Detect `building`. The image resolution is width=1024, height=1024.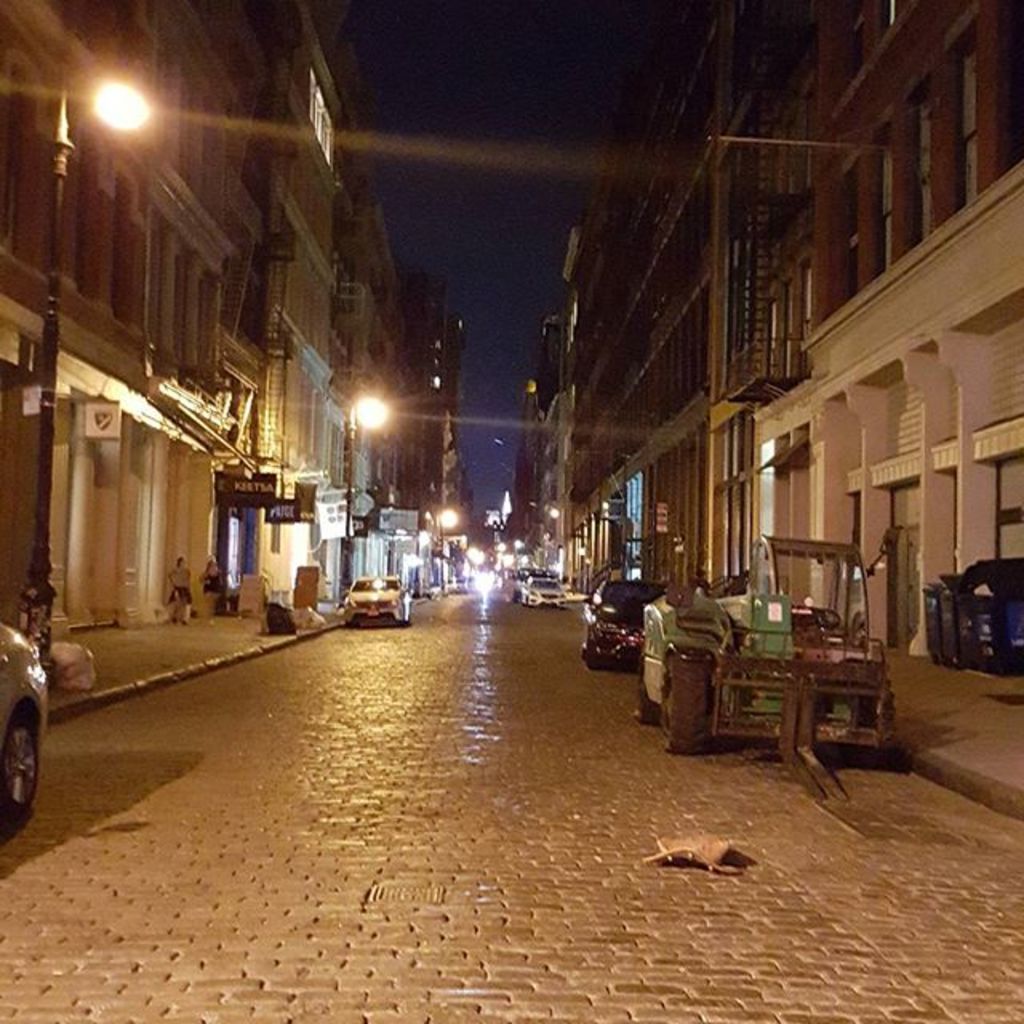
pyautogui.locateOnScreen(400, 286, 474, 574).
